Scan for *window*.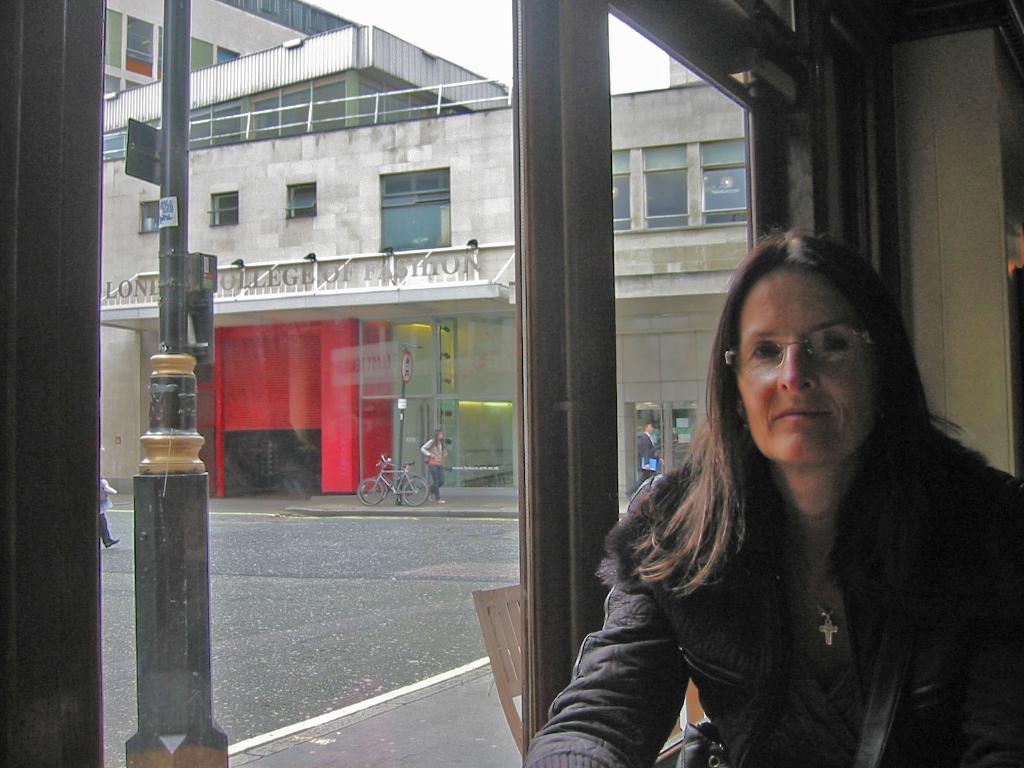
Scan result: box(221, 49, 245, 67).
